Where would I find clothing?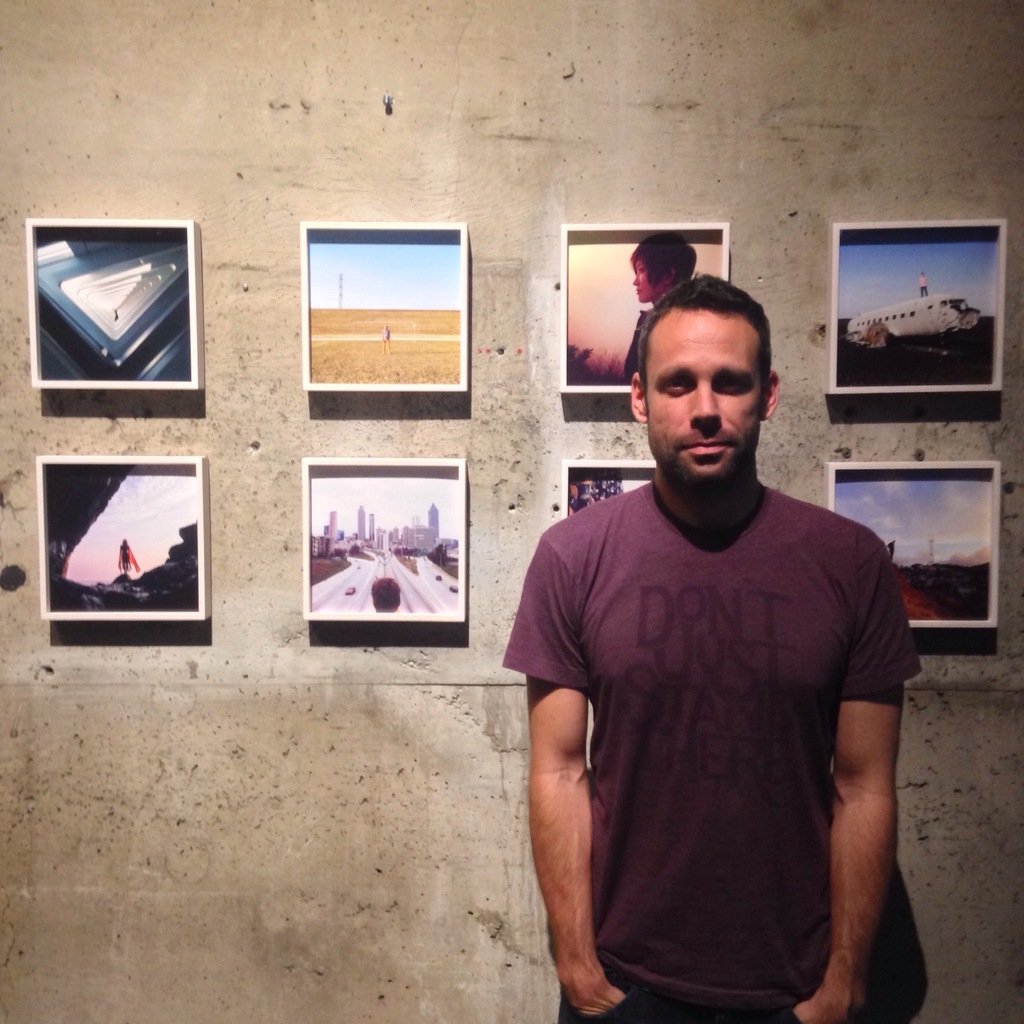
At {"left": 497, "top": 469, "right": 927, "bottom": 1023}.
